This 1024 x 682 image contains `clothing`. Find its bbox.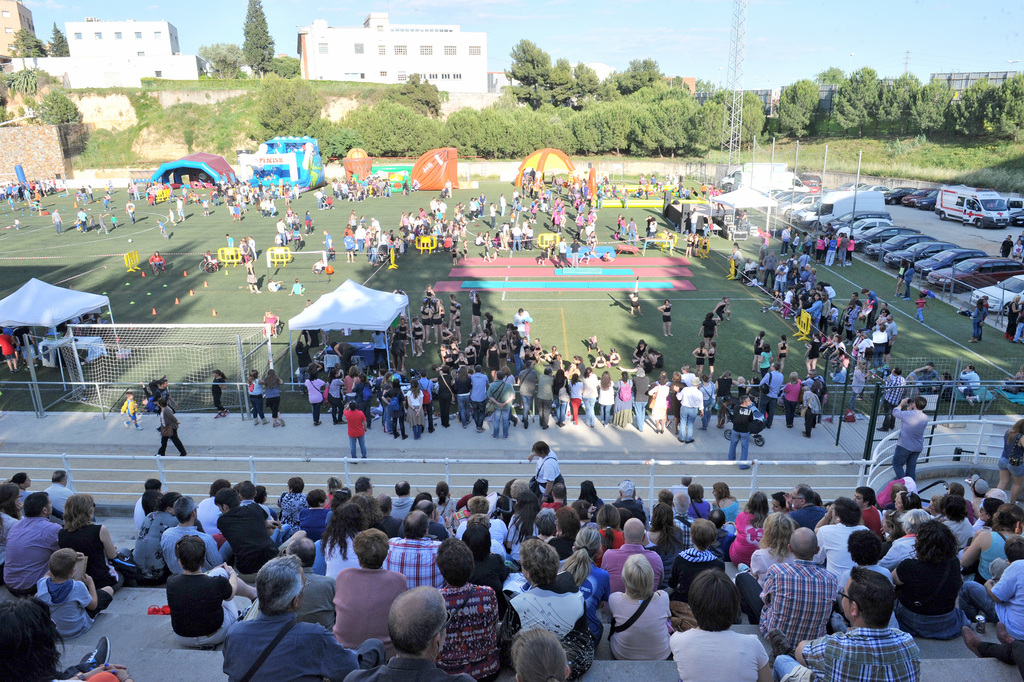
{"left": 155, "top": 406, "right": 188, "bottom": 459}.
